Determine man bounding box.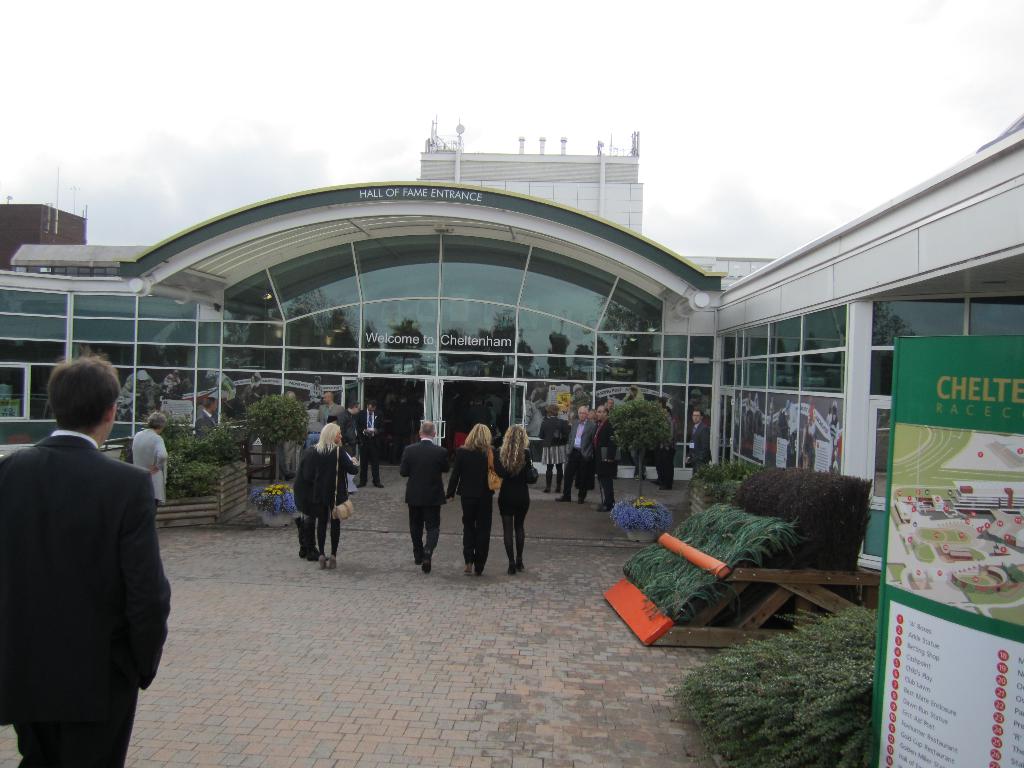
Determined: <bbox>656, 405, 676, 492</bbox>.
